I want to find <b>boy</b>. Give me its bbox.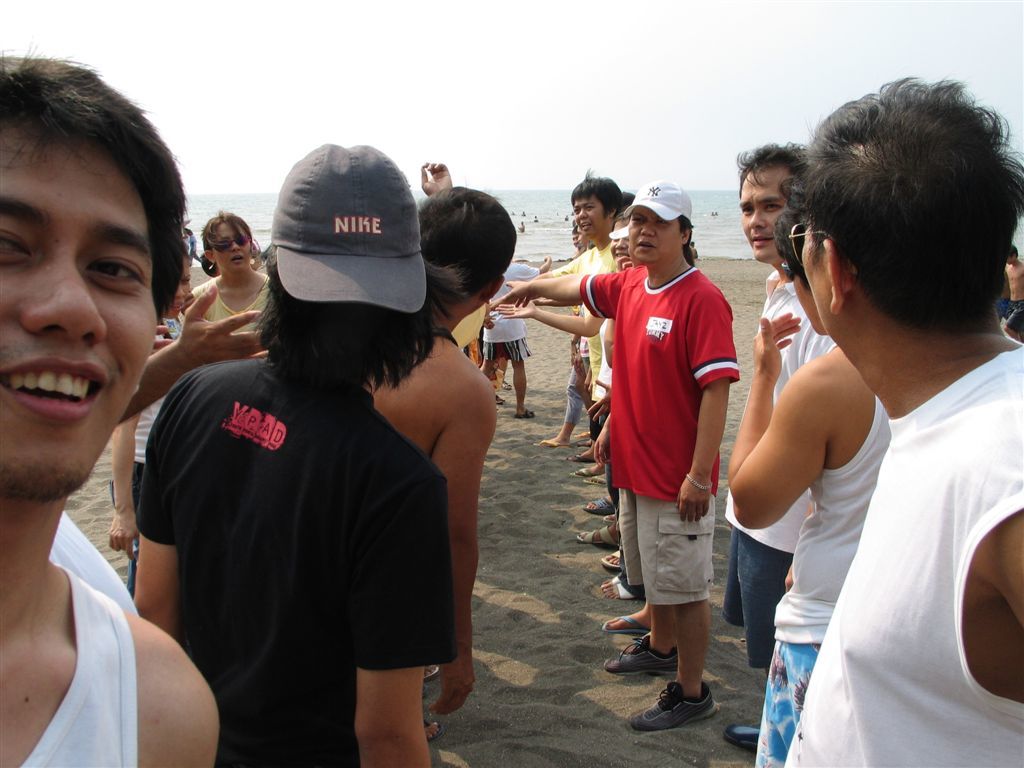
<box>1004,240,1023,338</box>.
